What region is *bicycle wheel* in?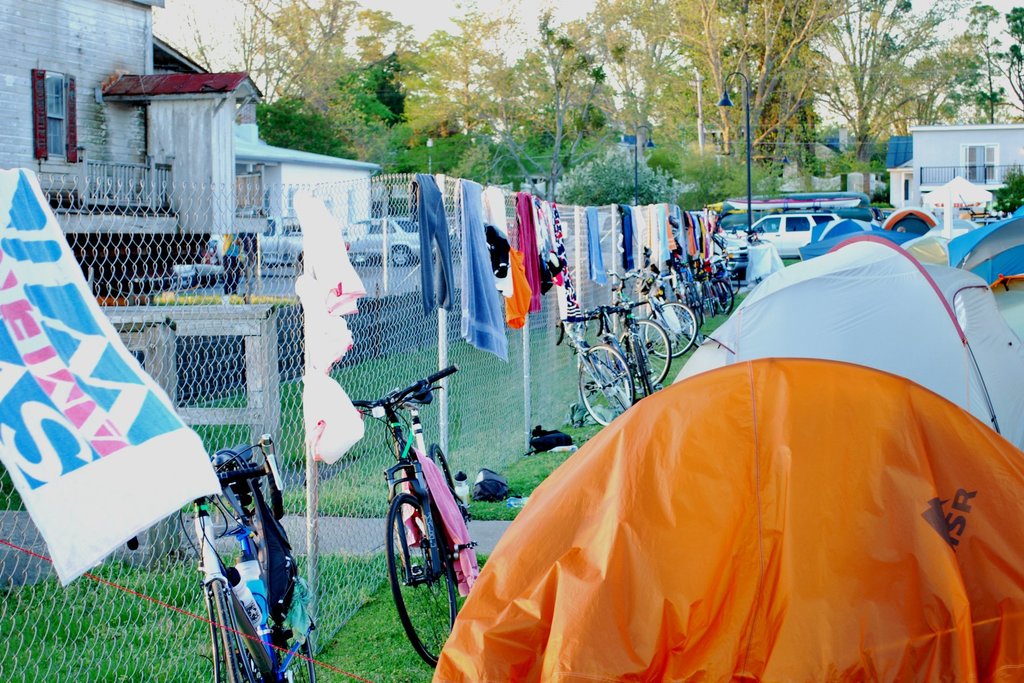
x1=420, y1=441, x2=472, y2=530.
